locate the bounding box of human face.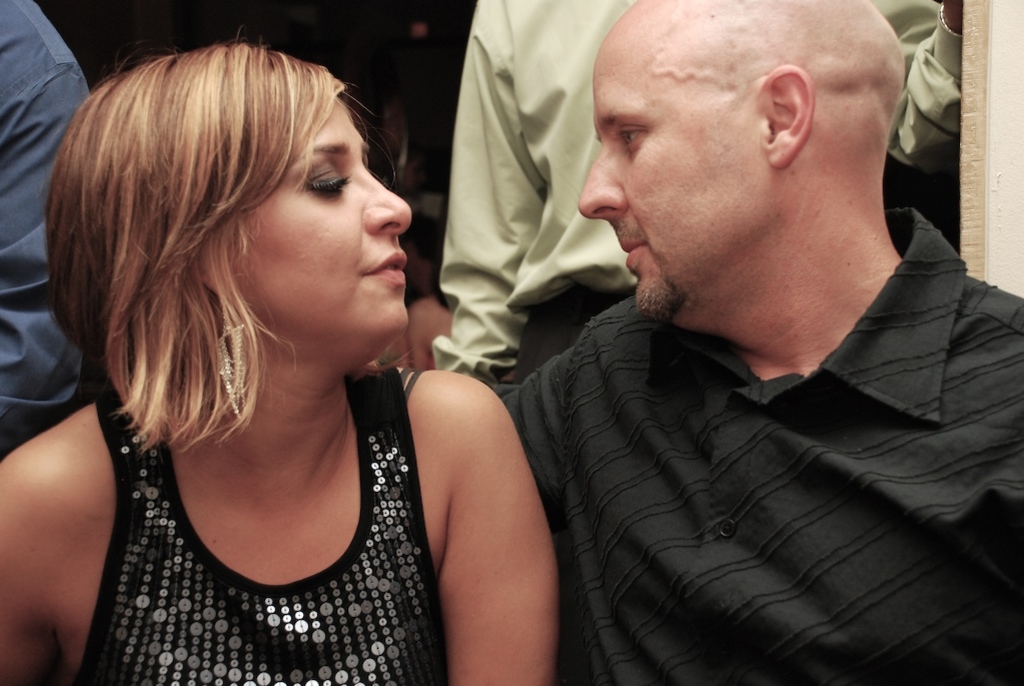
Bounding box: {"x1": 573, "y1": 23, "x2": 767, "y2": 315}.
